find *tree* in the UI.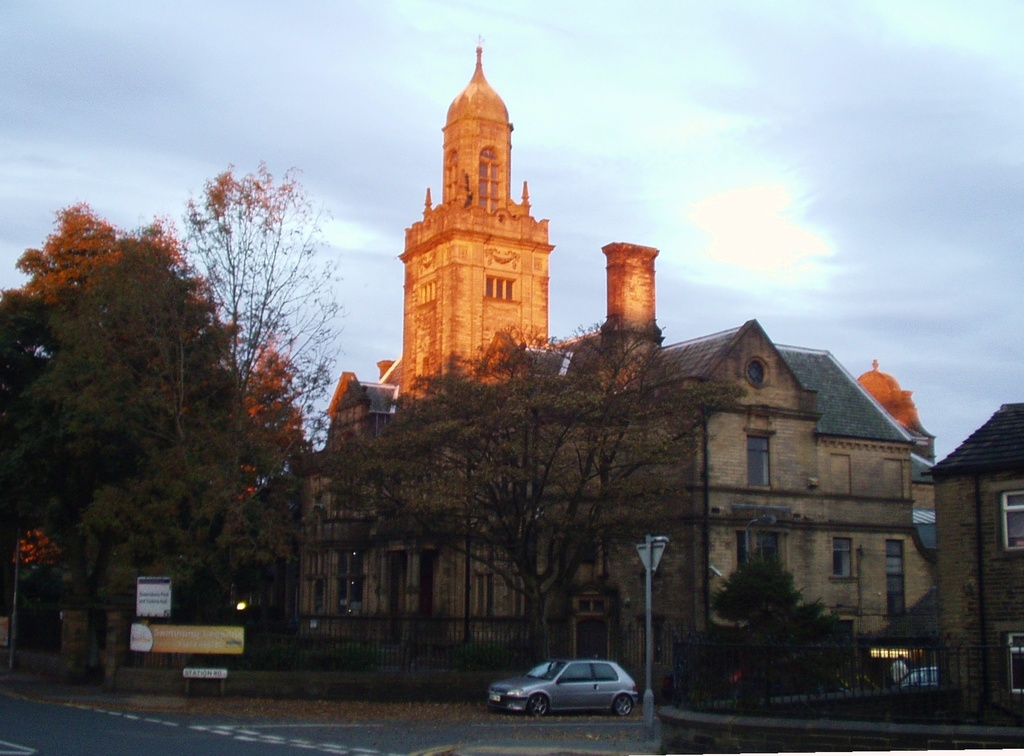
UI element at detection(714, 542, 835, 663).
